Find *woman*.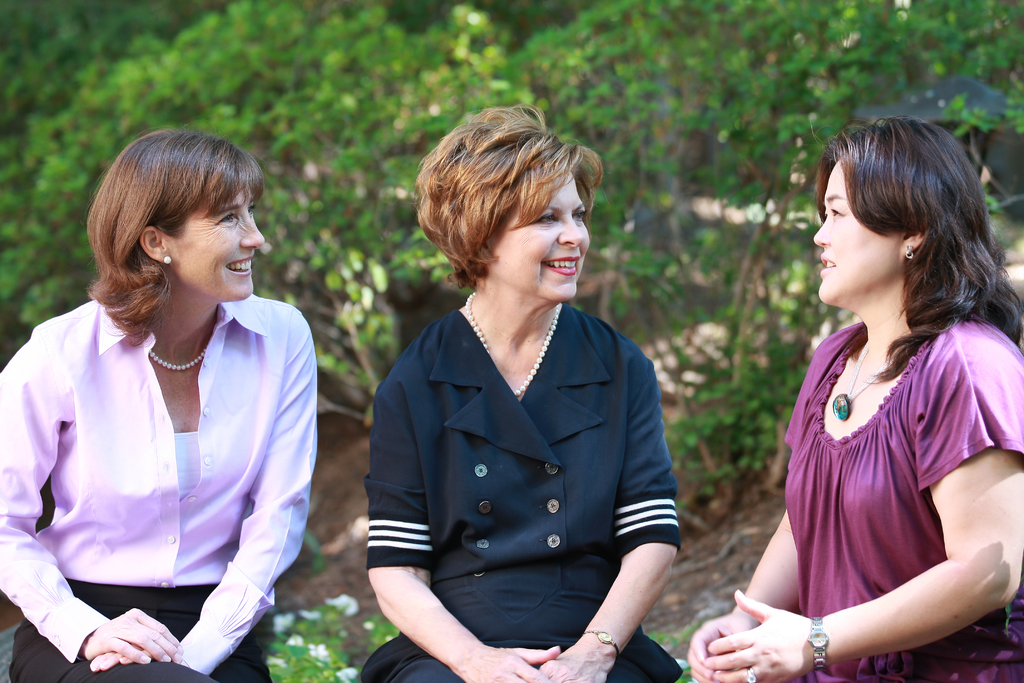
687, 119, 1023, 682.
